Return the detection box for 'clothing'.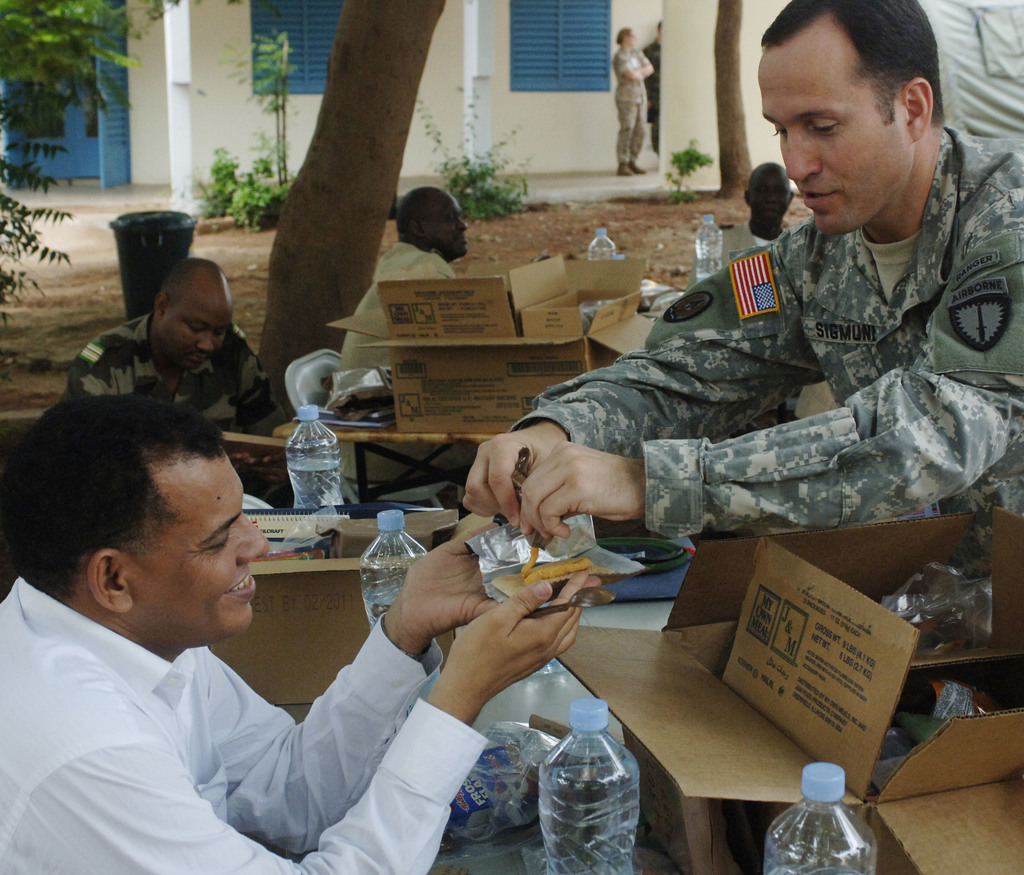
708/213/797/270.
